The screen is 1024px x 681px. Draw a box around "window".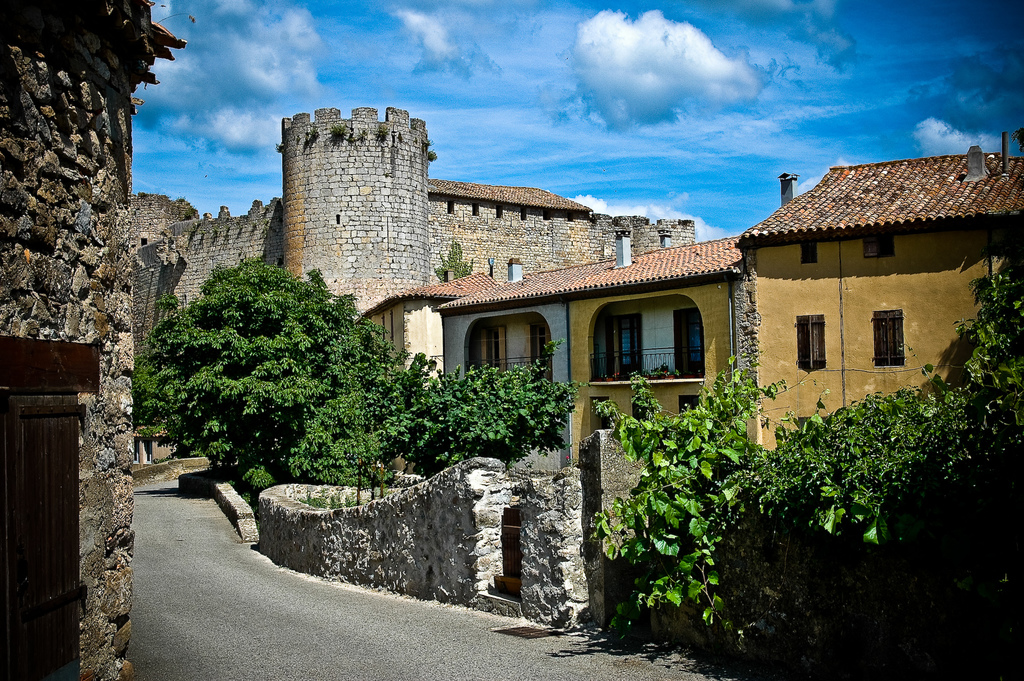
box=[465, 318, 554, 391].
